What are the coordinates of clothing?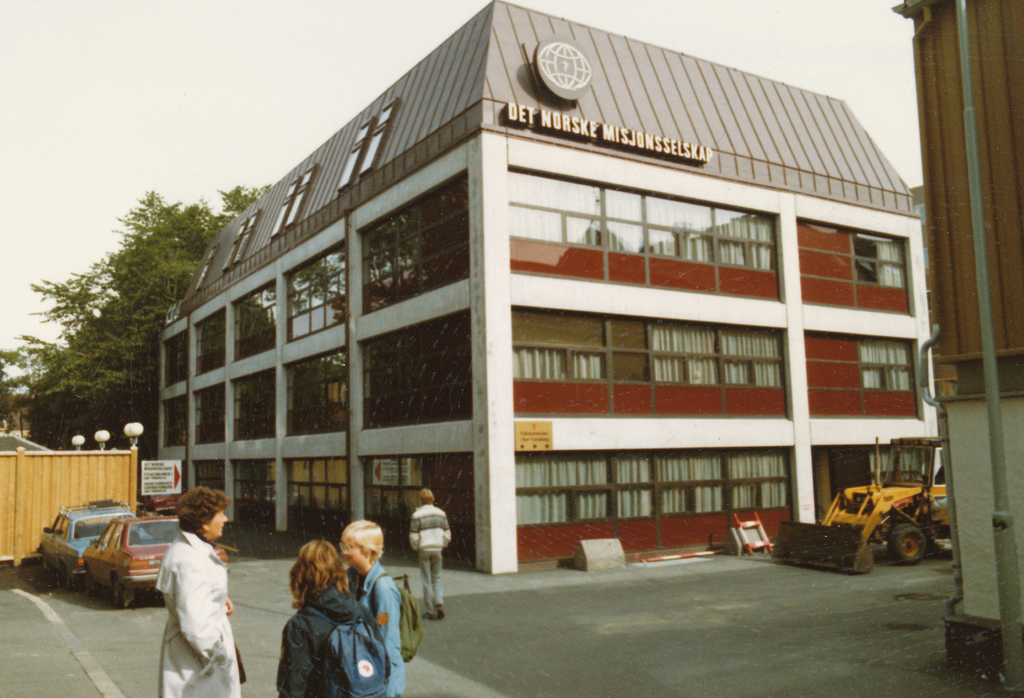
[x1=404, y1=490, x2=445, y2=613].
